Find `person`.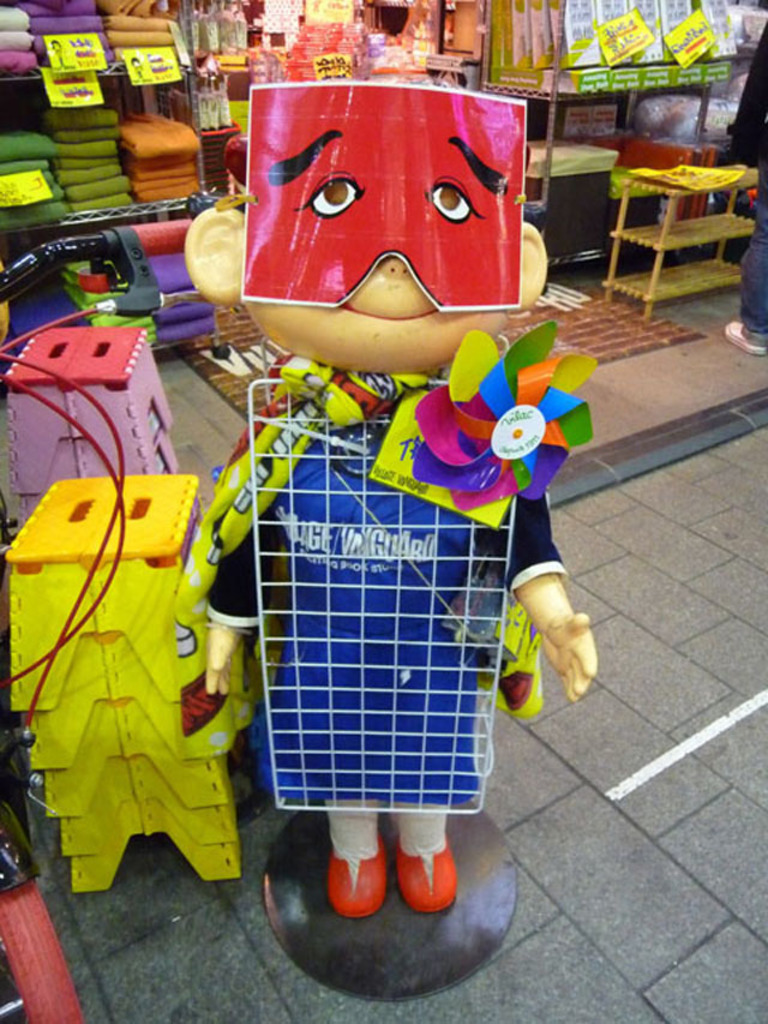
bbox(46, 89, 625, 906).
